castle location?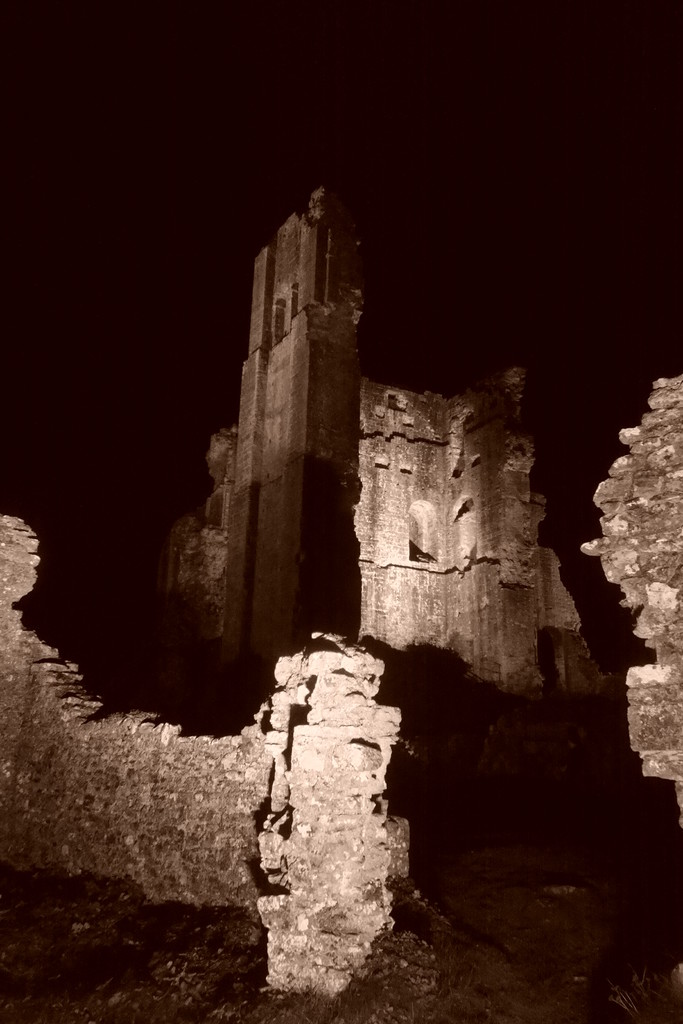
(160,171,602,742)
